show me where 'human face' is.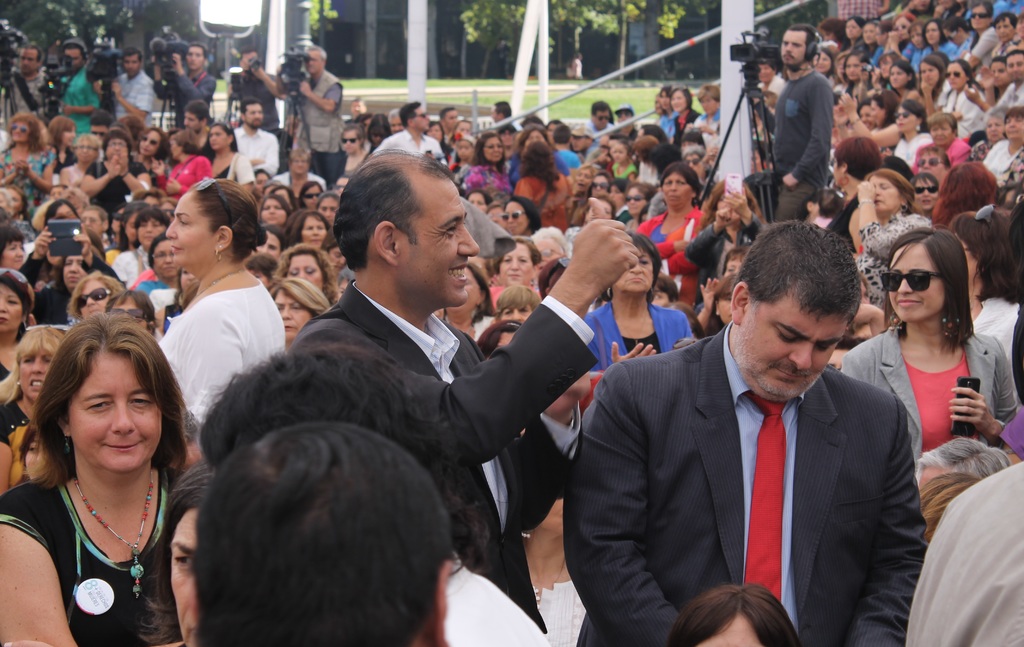
'human face' is at pyautogui.locateOnScreen(612, 143, 628, 164).
